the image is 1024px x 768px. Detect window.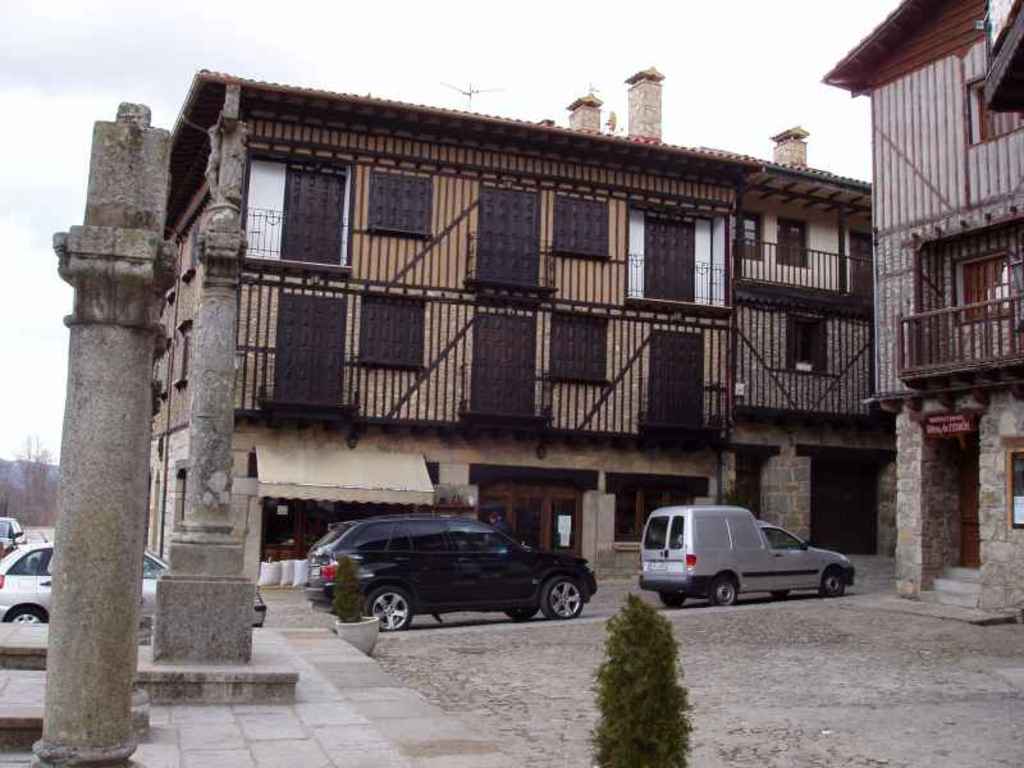
Detection: (372,172,435,238).
